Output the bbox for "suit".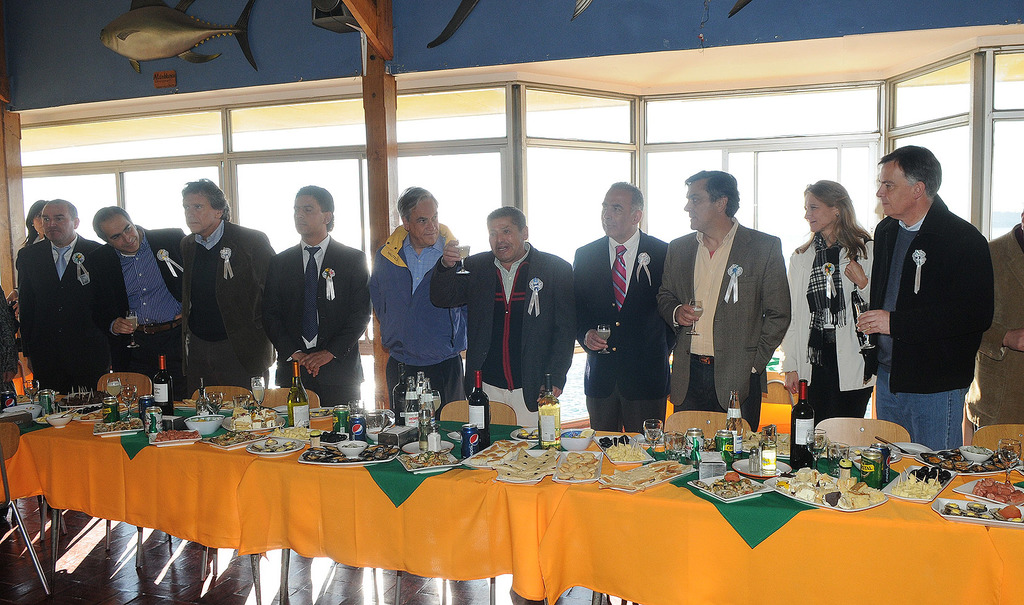
locate(436, 244, 573, 430).
